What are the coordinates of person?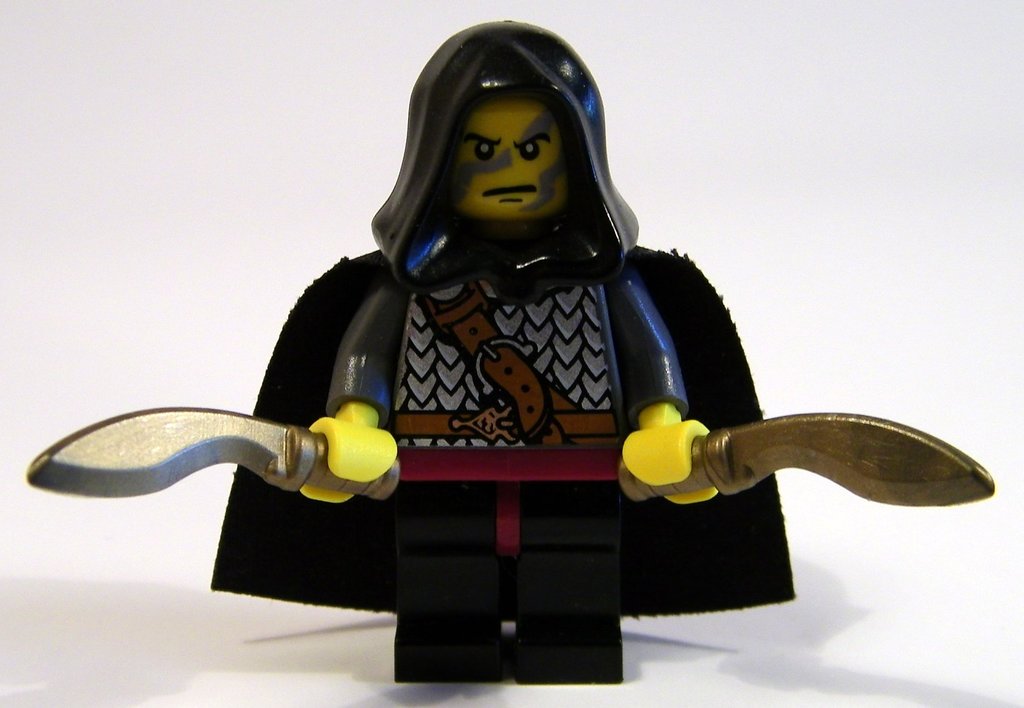
[212, 22, 801, 682].
